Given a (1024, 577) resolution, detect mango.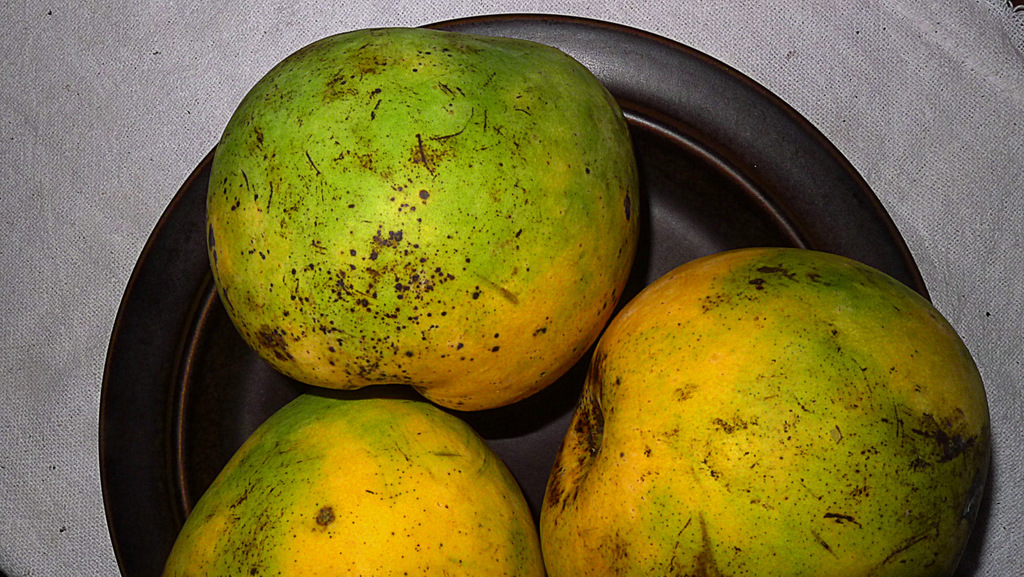
BBox(540, 245, 991, 576).
